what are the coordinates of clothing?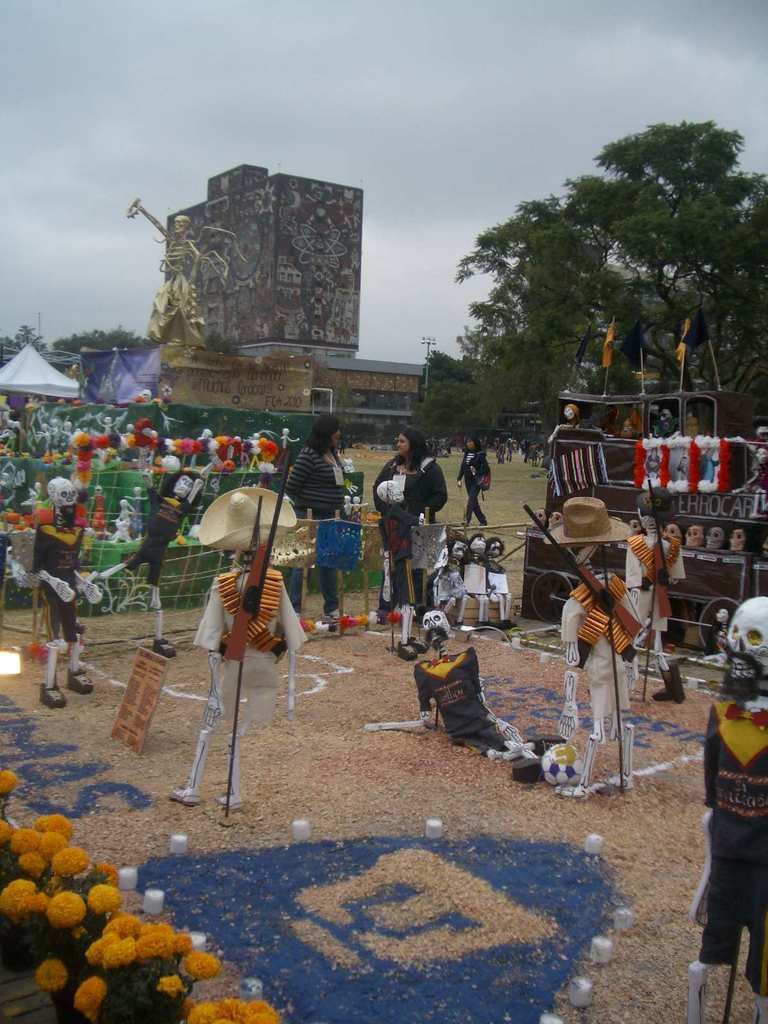
l=131, t=487, r=202, b=583.
